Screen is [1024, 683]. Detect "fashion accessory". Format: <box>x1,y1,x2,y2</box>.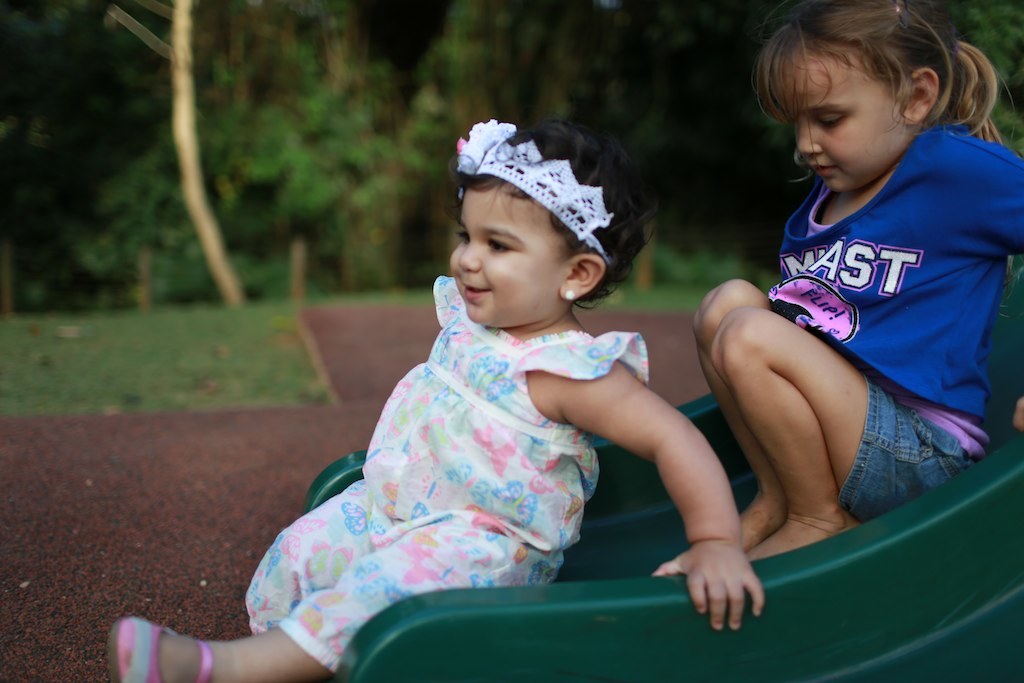
<box>459,117,612,259</box>.
